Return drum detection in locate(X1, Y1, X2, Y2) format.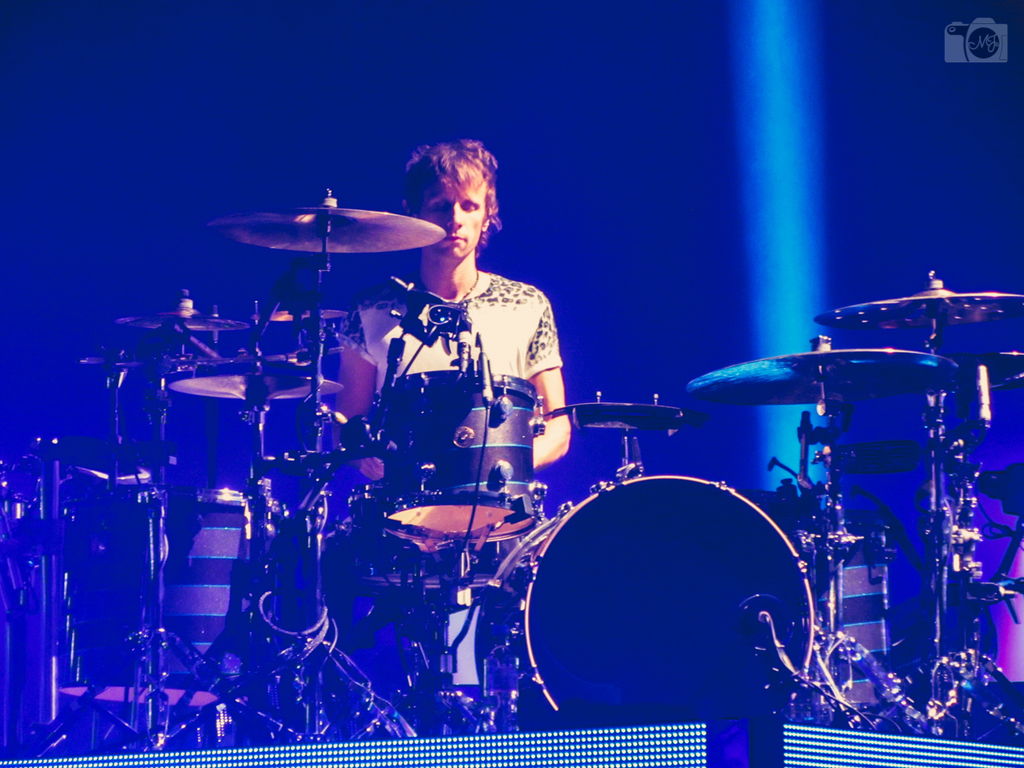
locate(473, 476, 811, 710).
